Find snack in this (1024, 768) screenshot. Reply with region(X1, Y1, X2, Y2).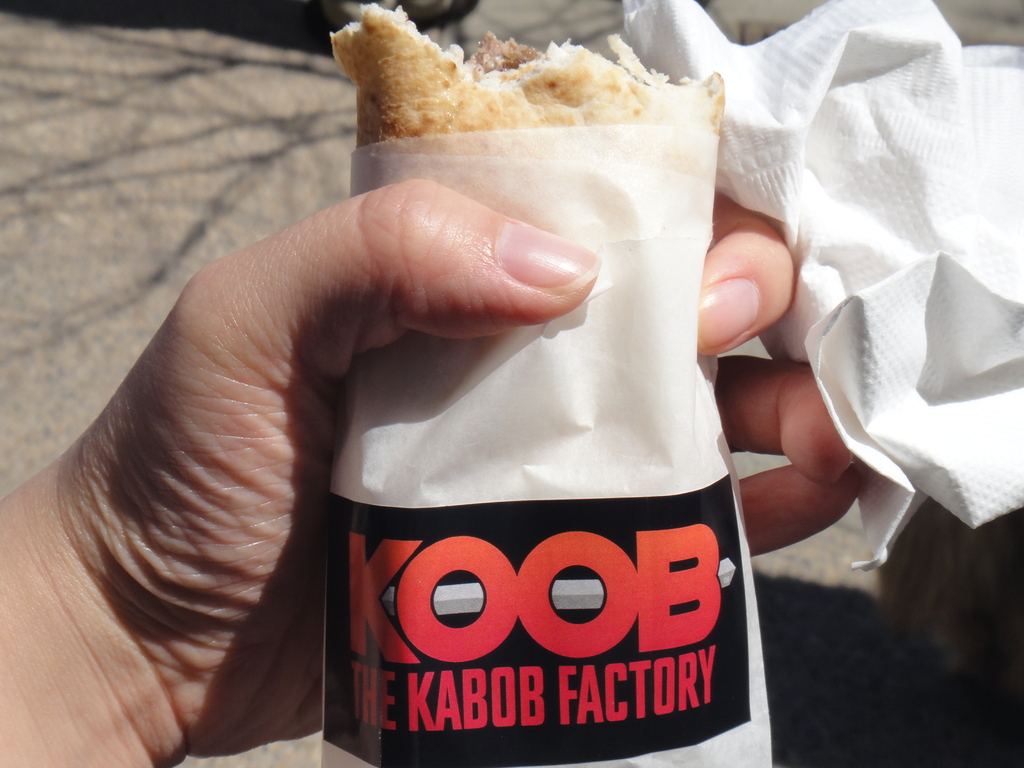
region(332, 0, 728, 182).
